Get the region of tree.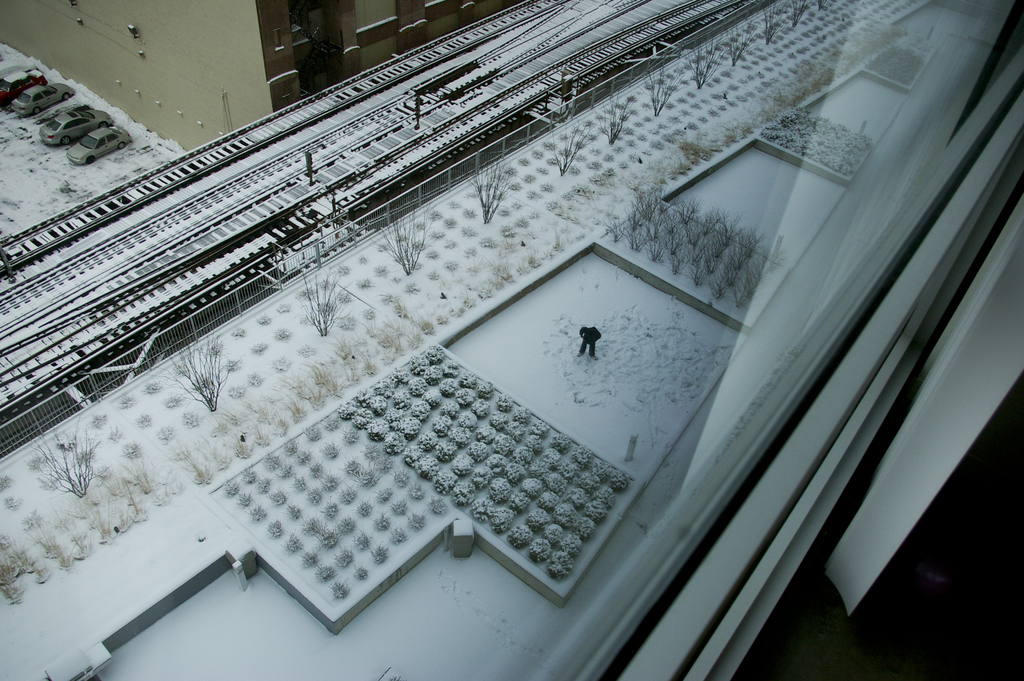
<region>553, 118, 588, 172</region>.
